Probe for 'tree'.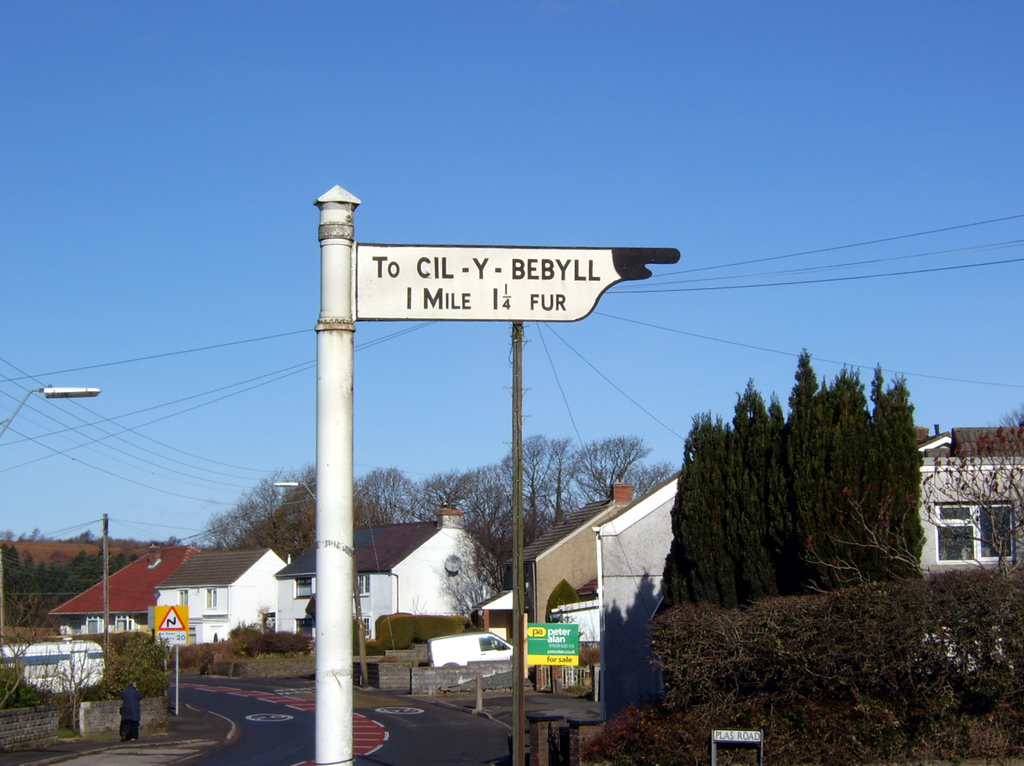
Probe result: x1=864, y1=363, x2=898, y2=564.
